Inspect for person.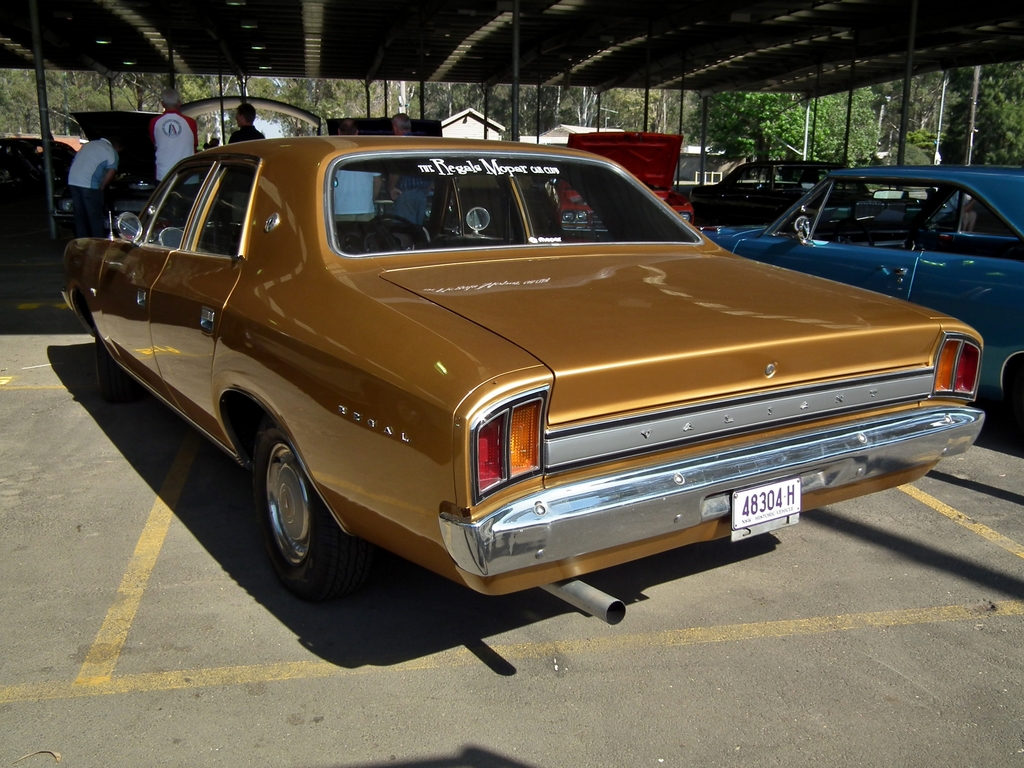
Inspection: {"left": 380, "top": 108, "right": 442, "bottom": 227}.
